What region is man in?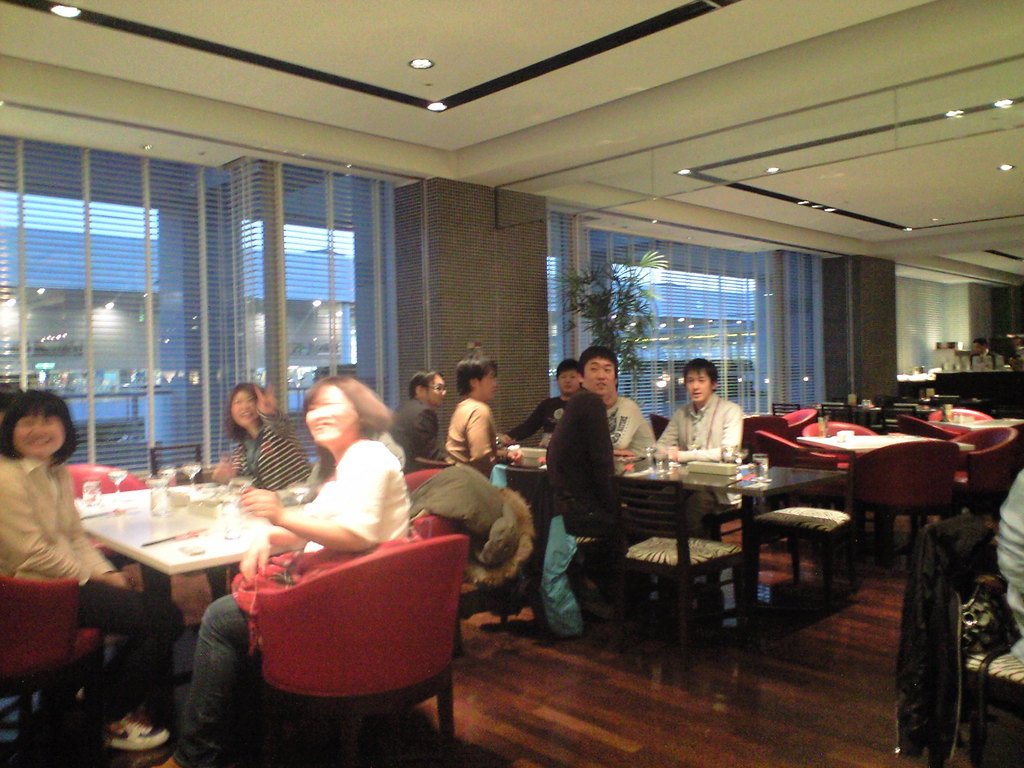
668, 364, 751, 468.
